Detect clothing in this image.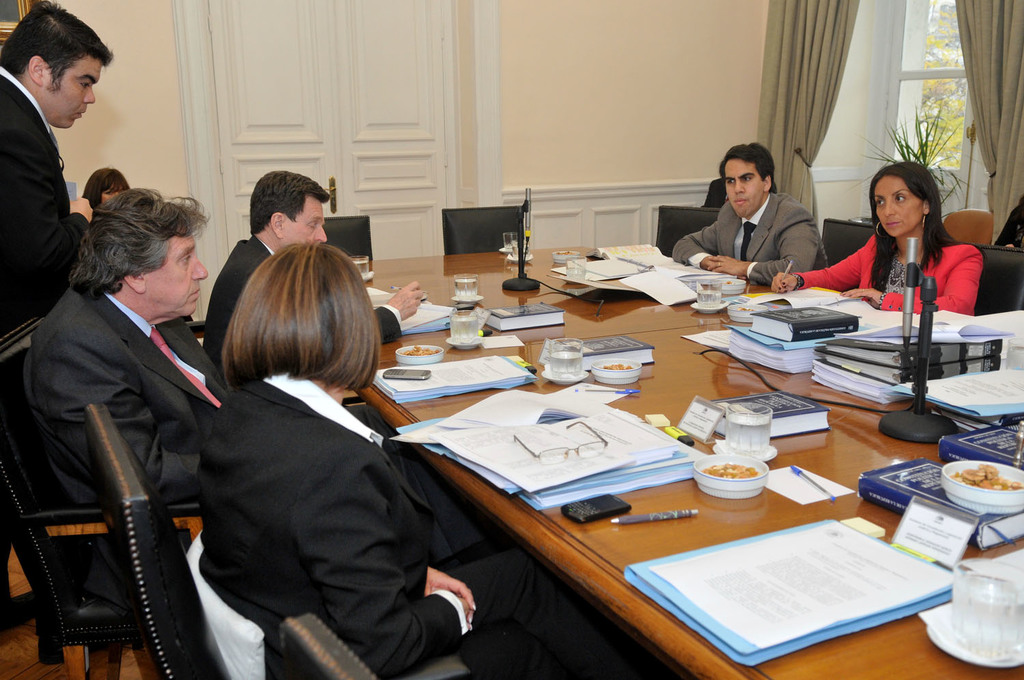
Detection: l=148, t=370, r=477, b=679.
